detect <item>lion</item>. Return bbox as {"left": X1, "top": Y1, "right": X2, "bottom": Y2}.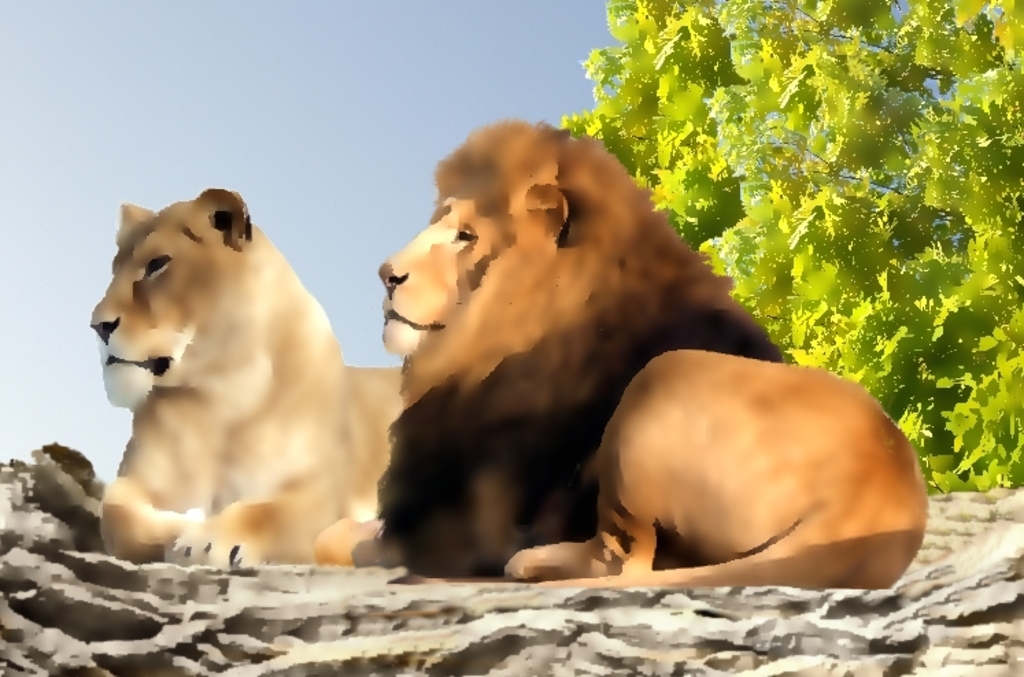
{"left": 86, "top": 199, "right": 404, "bottom": 566}.
